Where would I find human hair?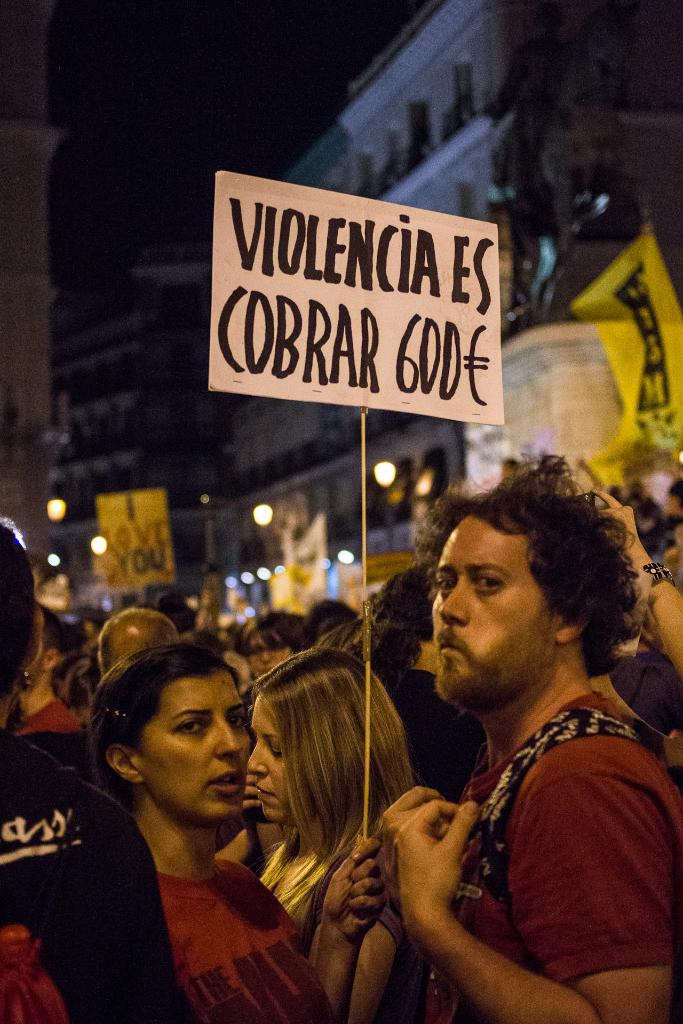
At [232, 651, 416, 892].
